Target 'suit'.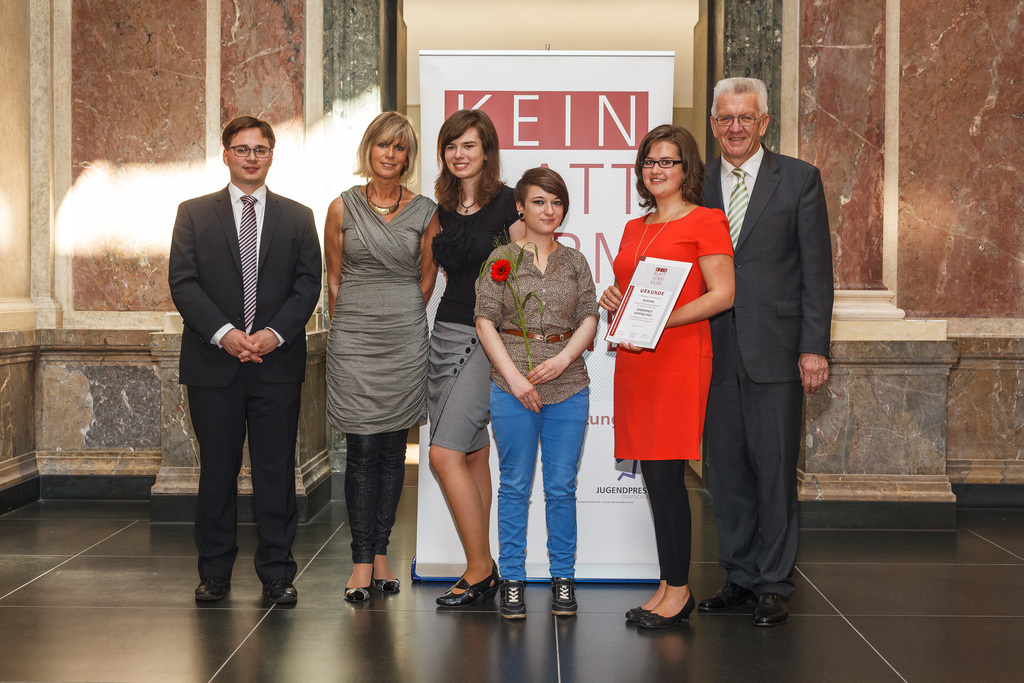
Target region: 690 144 833 596.
